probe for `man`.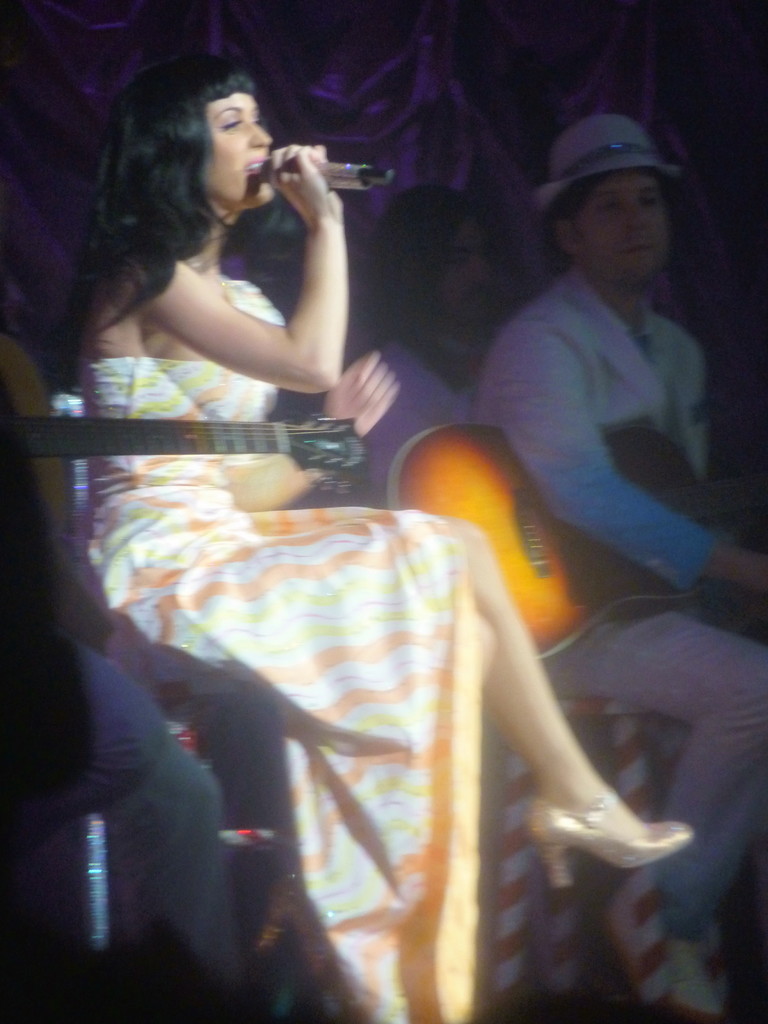
Probe result: bbox=[468, 114, 767, 1021].
